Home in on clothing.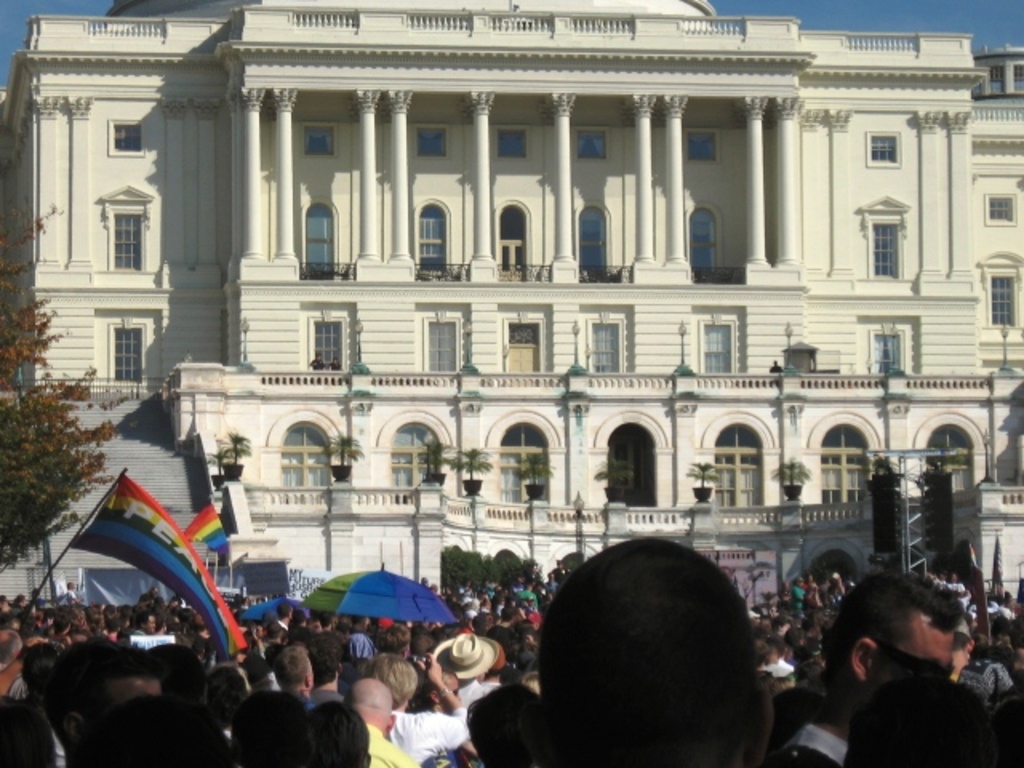
Homed in at Rect(368, 723, 419, 766).
